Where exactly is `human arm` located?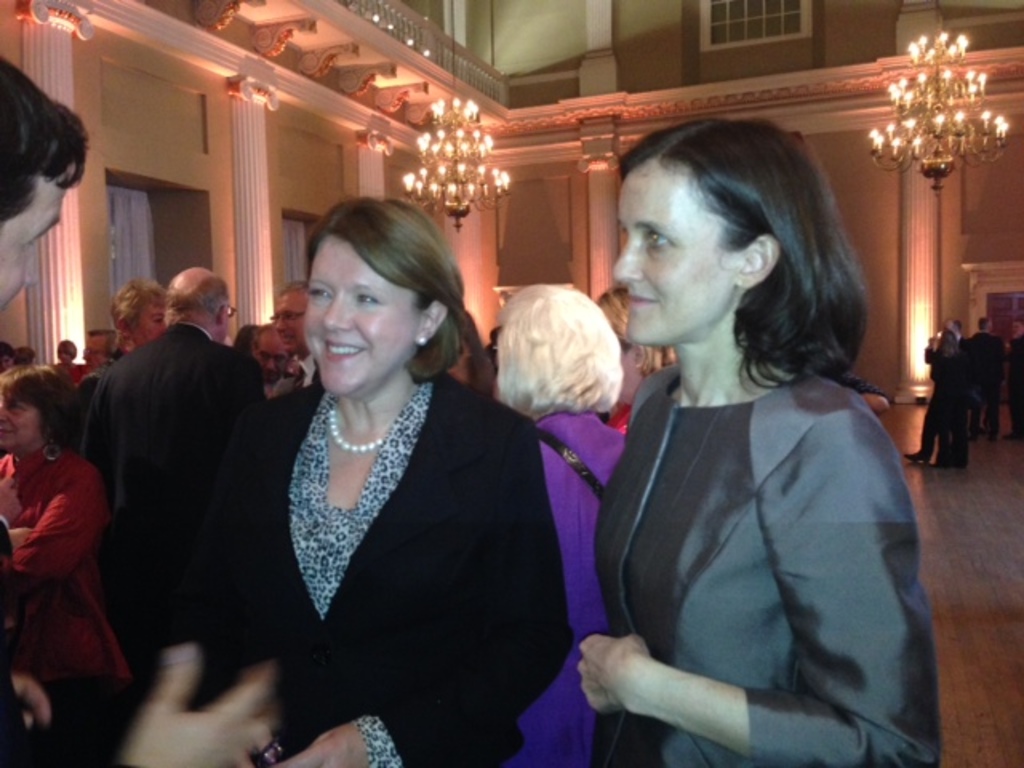
Its bounding box is region(123, 635, 280, 766).
